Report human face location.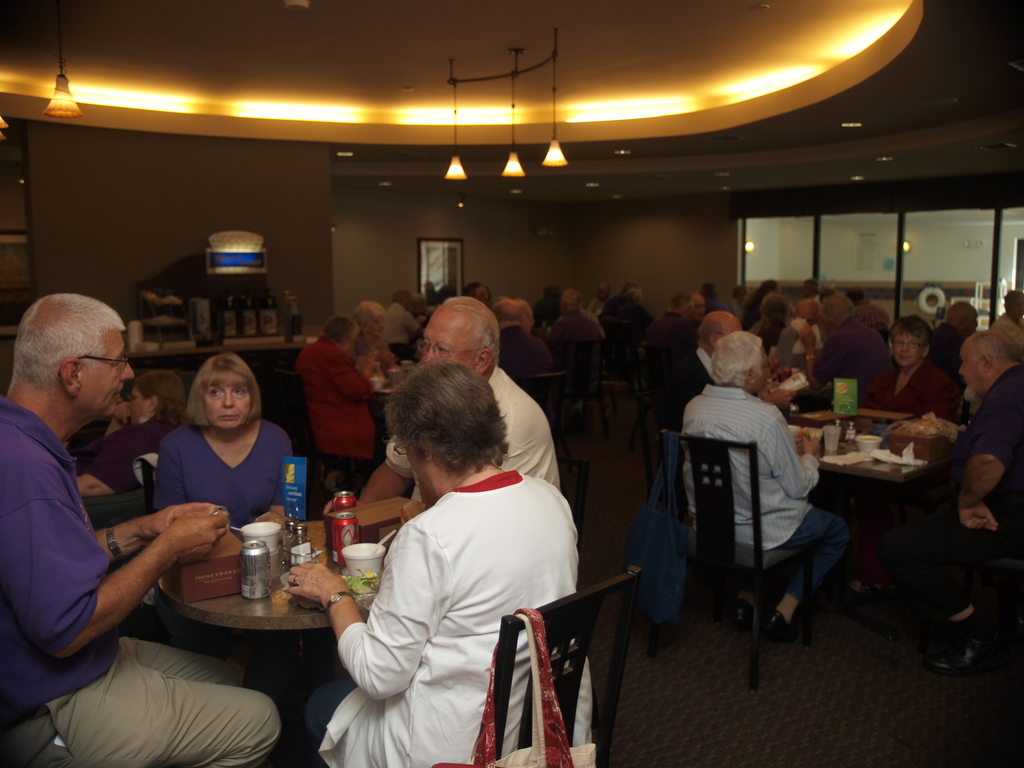
Report: l=958, t=347, r=986, b=393.
